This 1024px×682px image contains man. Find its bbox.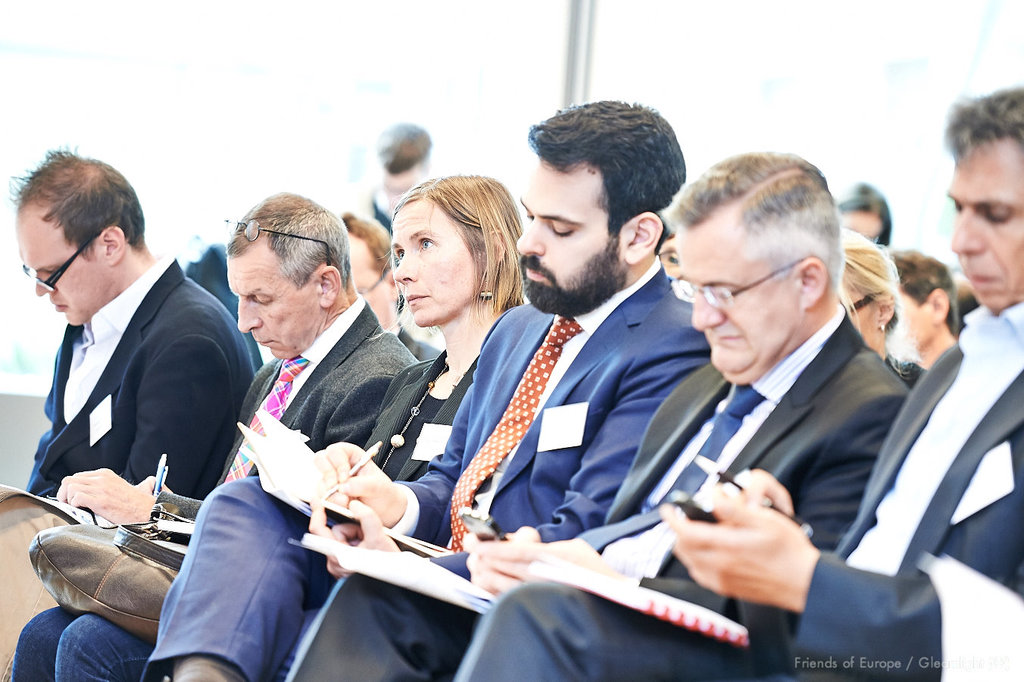
[145,97,714,681].
